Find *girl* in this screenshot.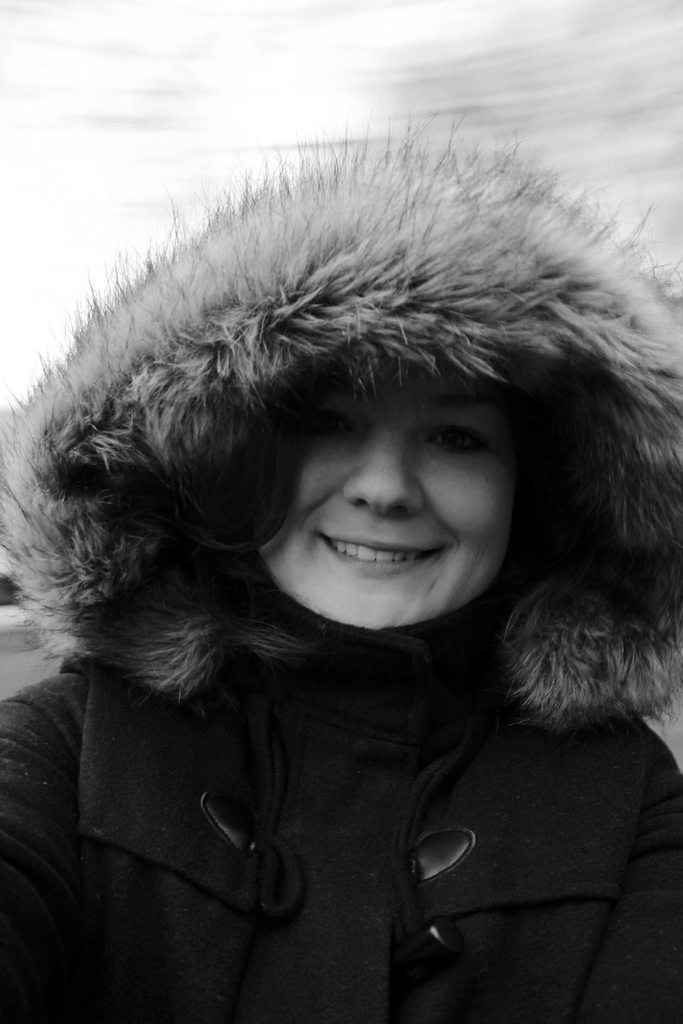
The bounding box for *girl* is box(0, 111, 682, 1023).
